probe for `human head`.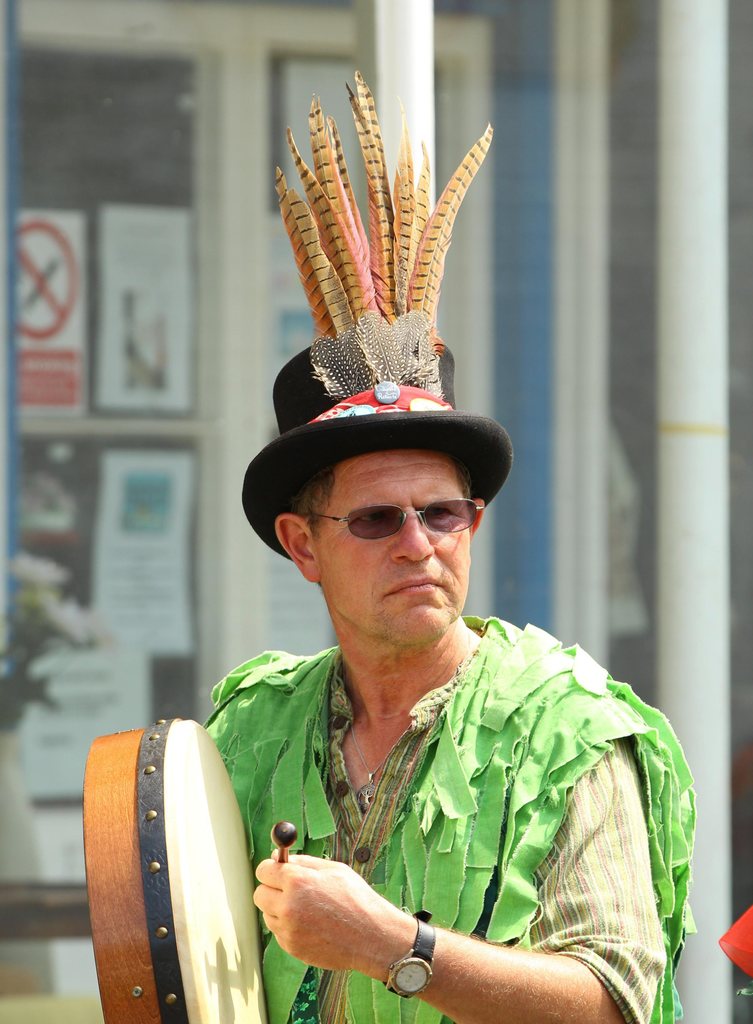
Probe result: (x1=278, y1=458, x2=485, y2=662).
